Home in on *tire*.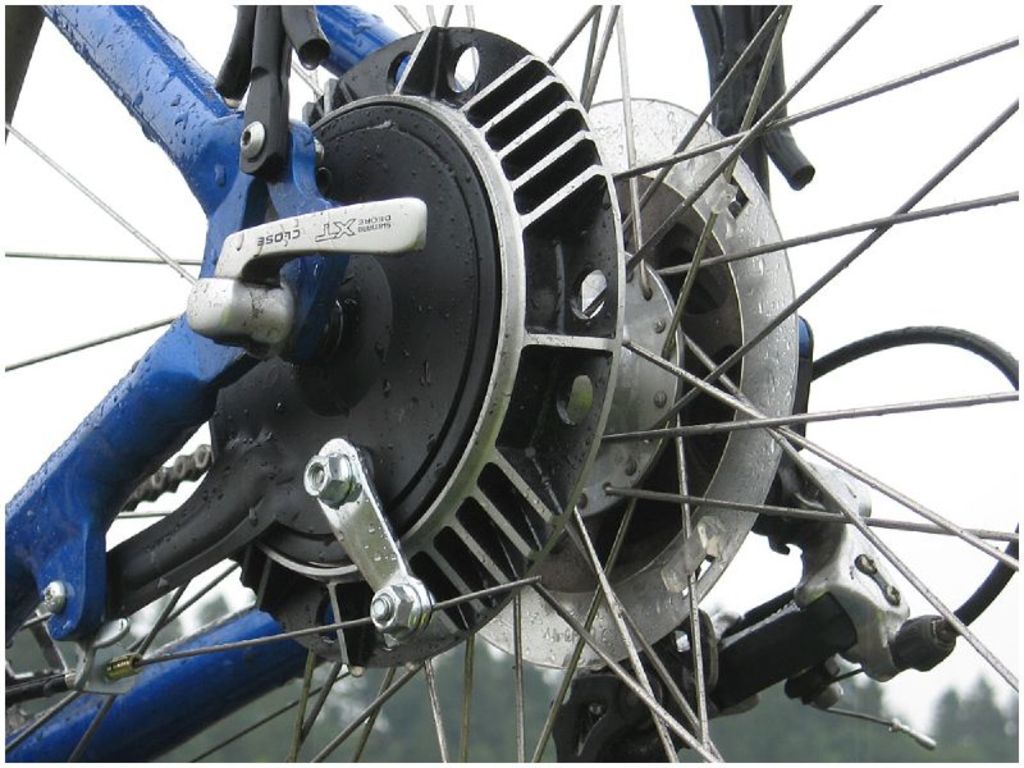
Homed in at rect(685, 0, 792, 200).
